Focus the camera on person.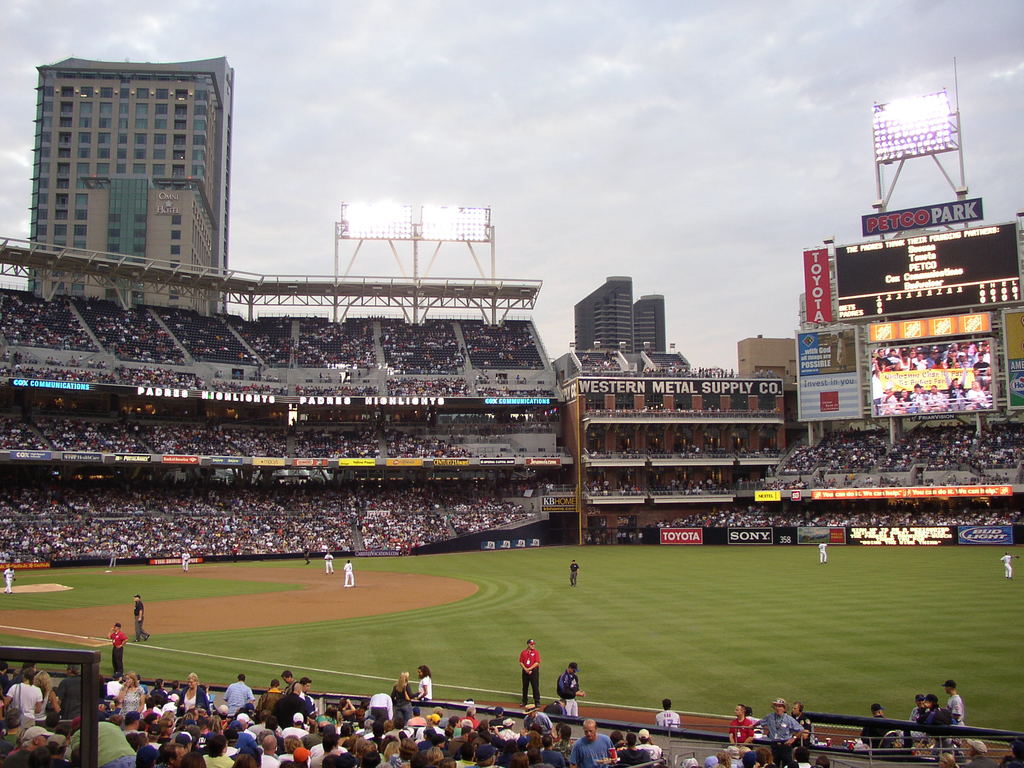
Focus region: x1=556, y1=661, x2=591, y2=713.
